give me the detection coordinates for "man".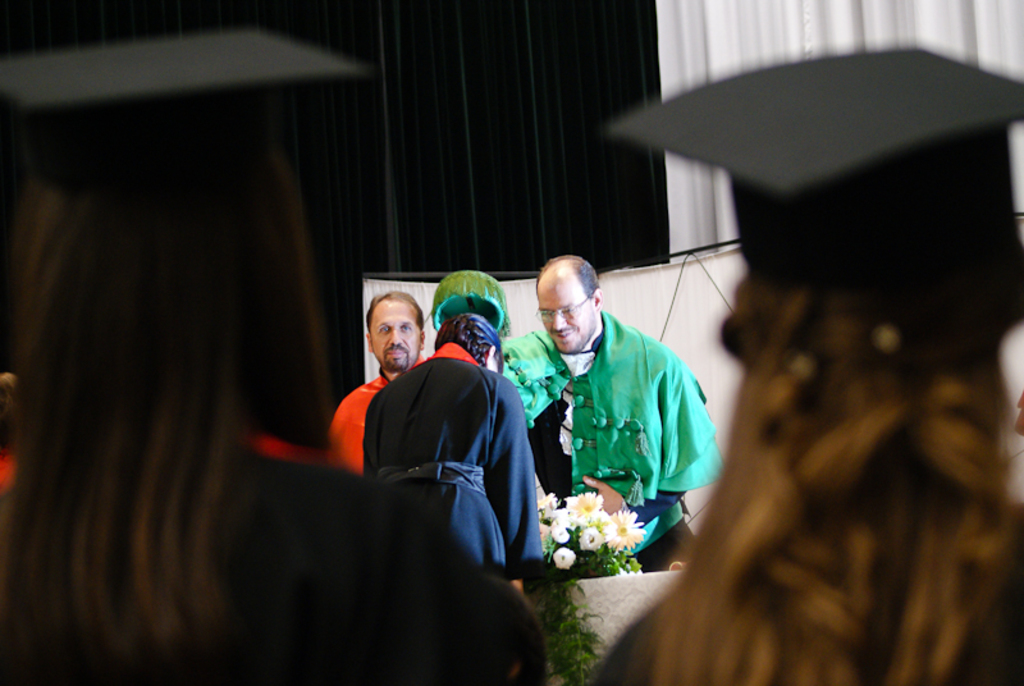
pyautogui.locateOnScreen(317, 282, 434, 466).
